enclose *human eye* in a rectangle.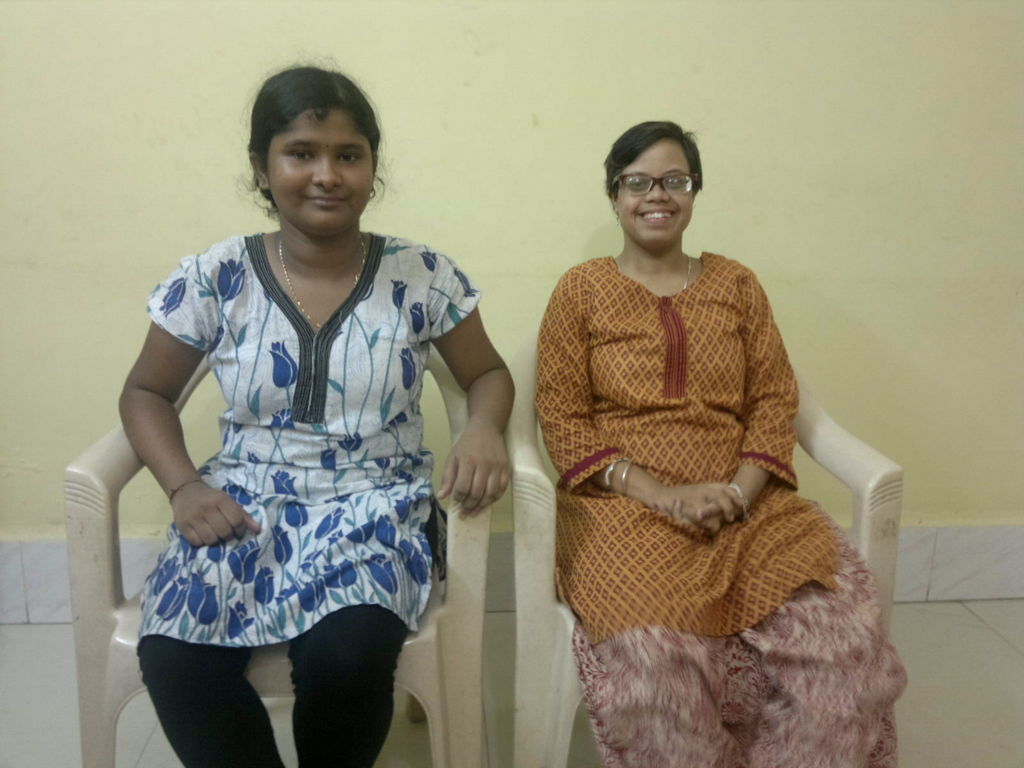
[x1=336, y1=147, x2=361, y2=166].
